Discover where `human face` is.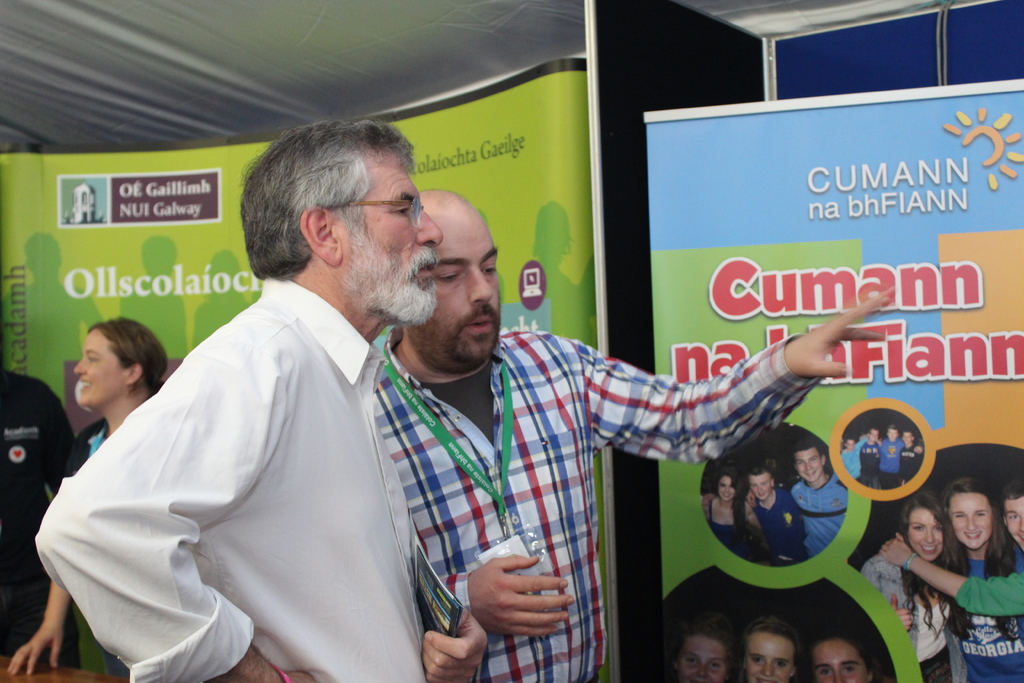
Discovered at (749, 475, 771, 503).
